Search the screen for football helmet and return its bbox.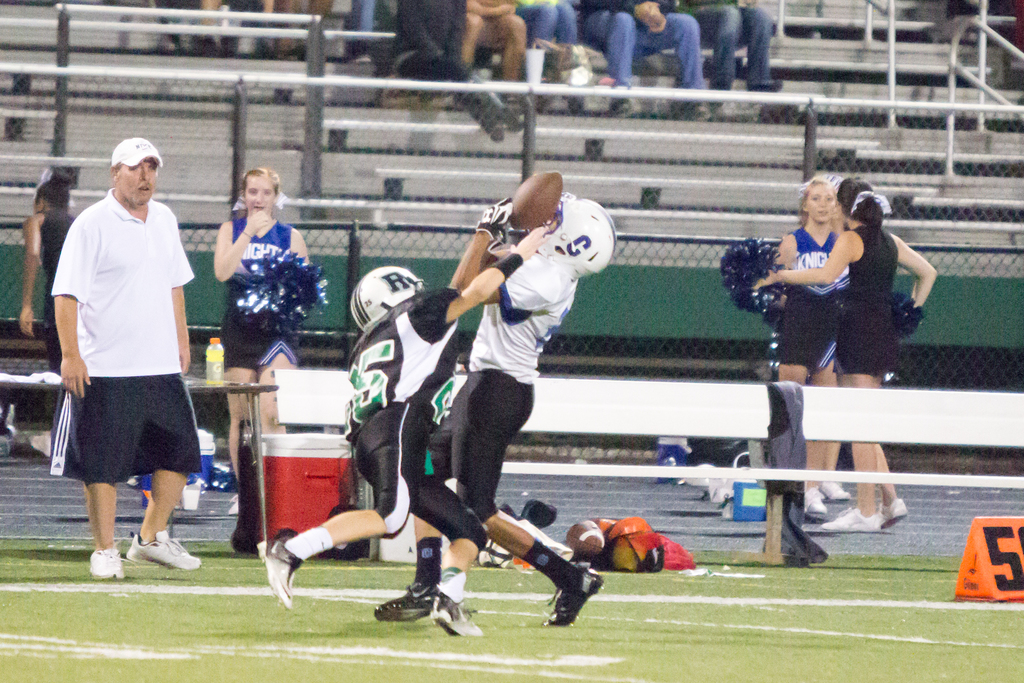
Found: [left=346, top=267, right=430, bottom=341].
